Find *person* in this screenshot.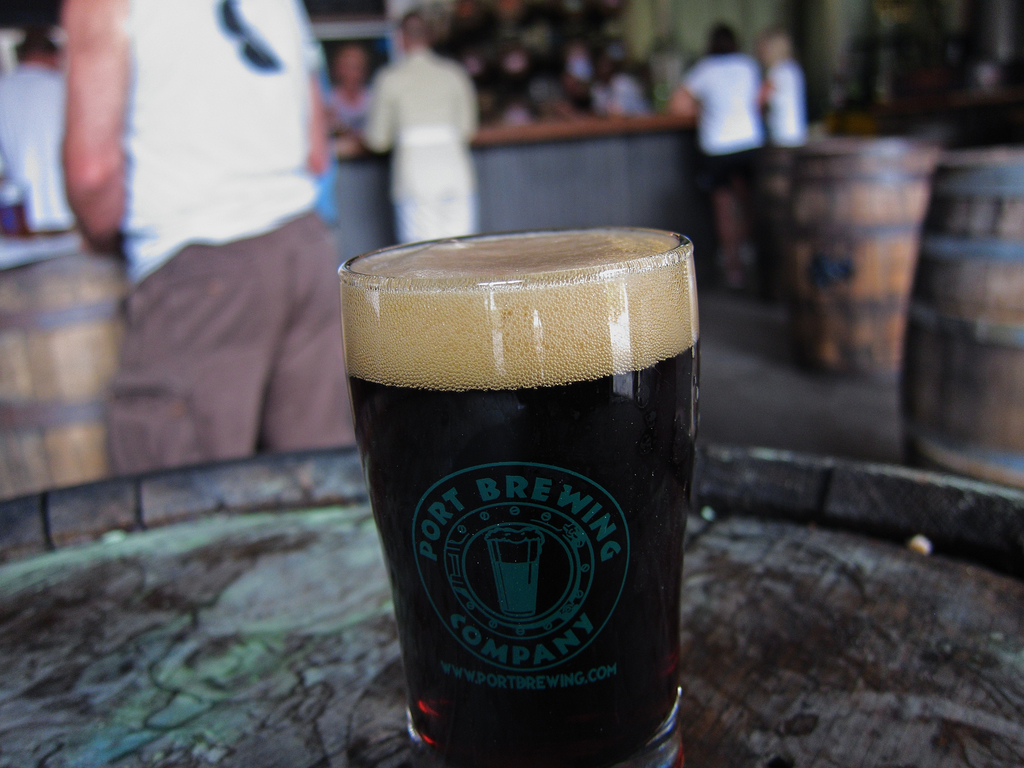
The bounding box for *person* is box=[346, 29, 484, 225].
